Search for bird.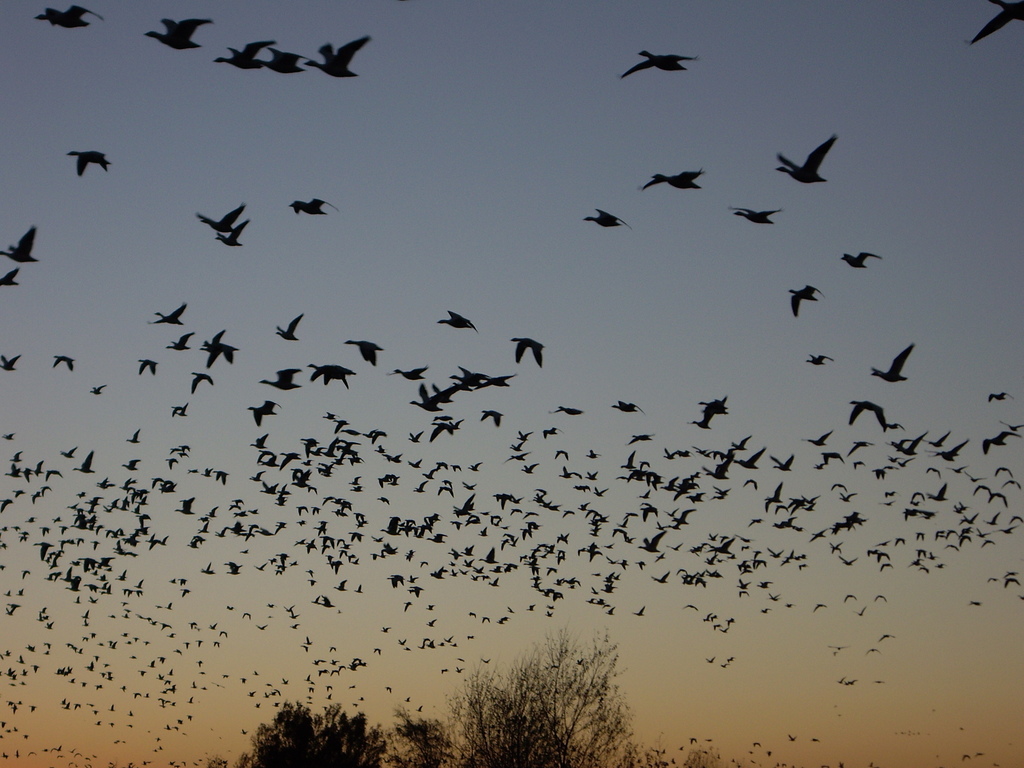
Found at bbox=(68, 150, 116, 176).
